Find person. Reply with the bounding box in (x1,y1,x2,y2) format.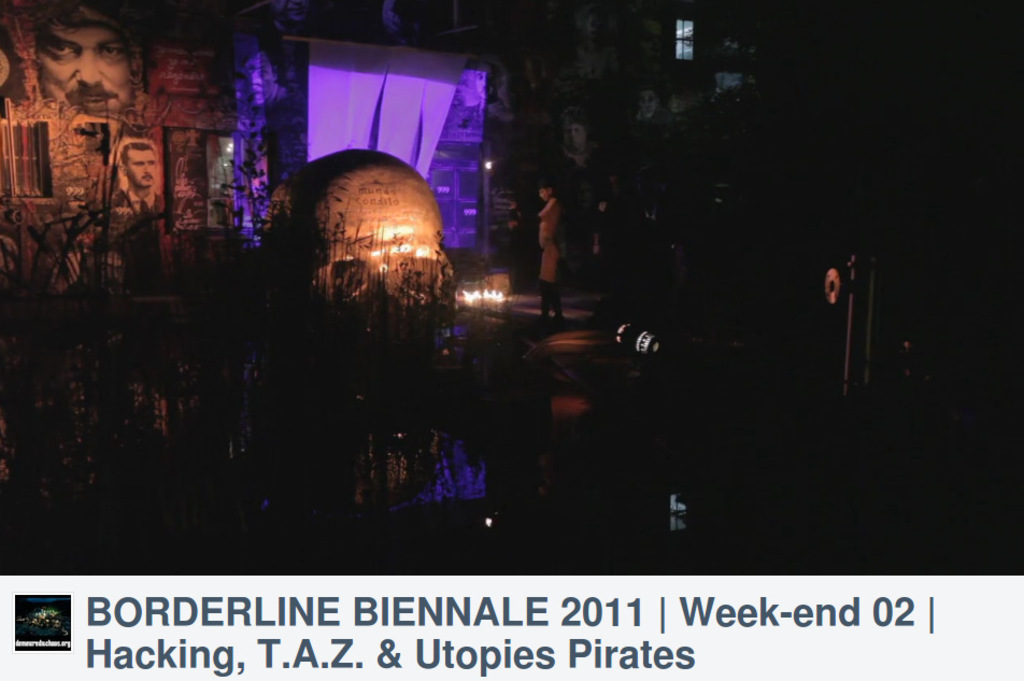
(116,139,163,211).
